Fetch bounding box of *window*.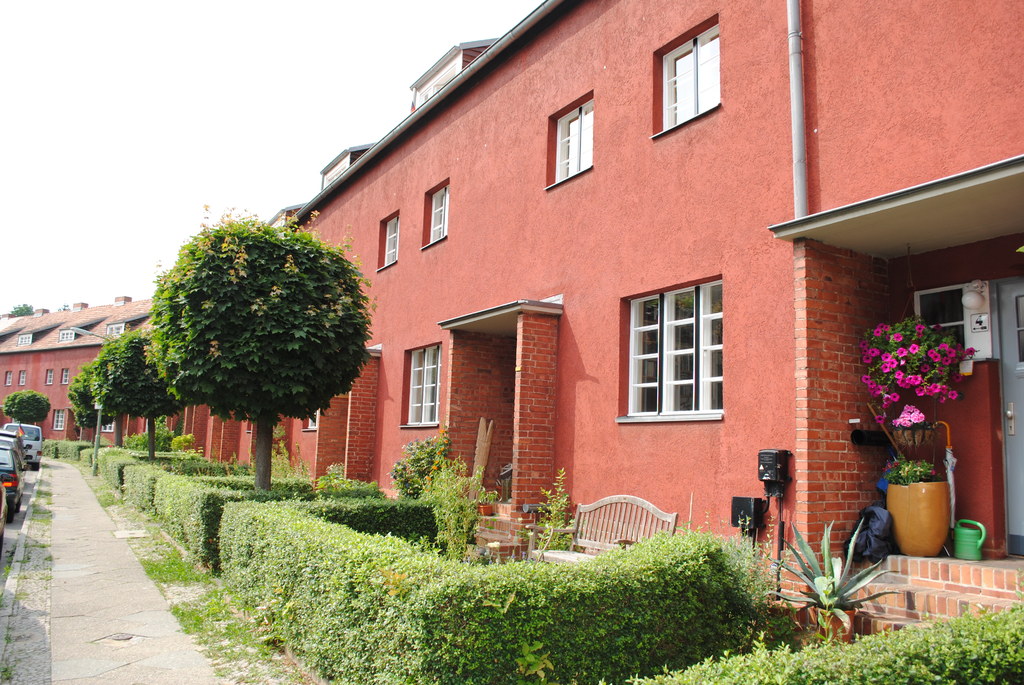
Bbox: rect(40, 370, 54, 384).
